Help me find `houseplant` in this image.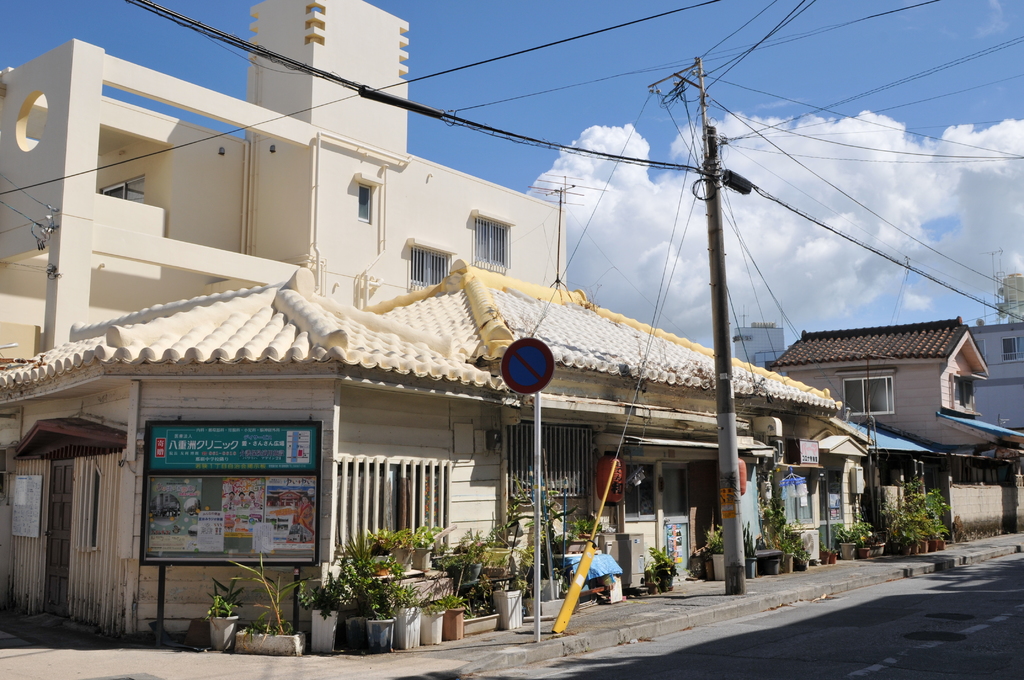
Found it: locate(424, 597, 439, 649).
